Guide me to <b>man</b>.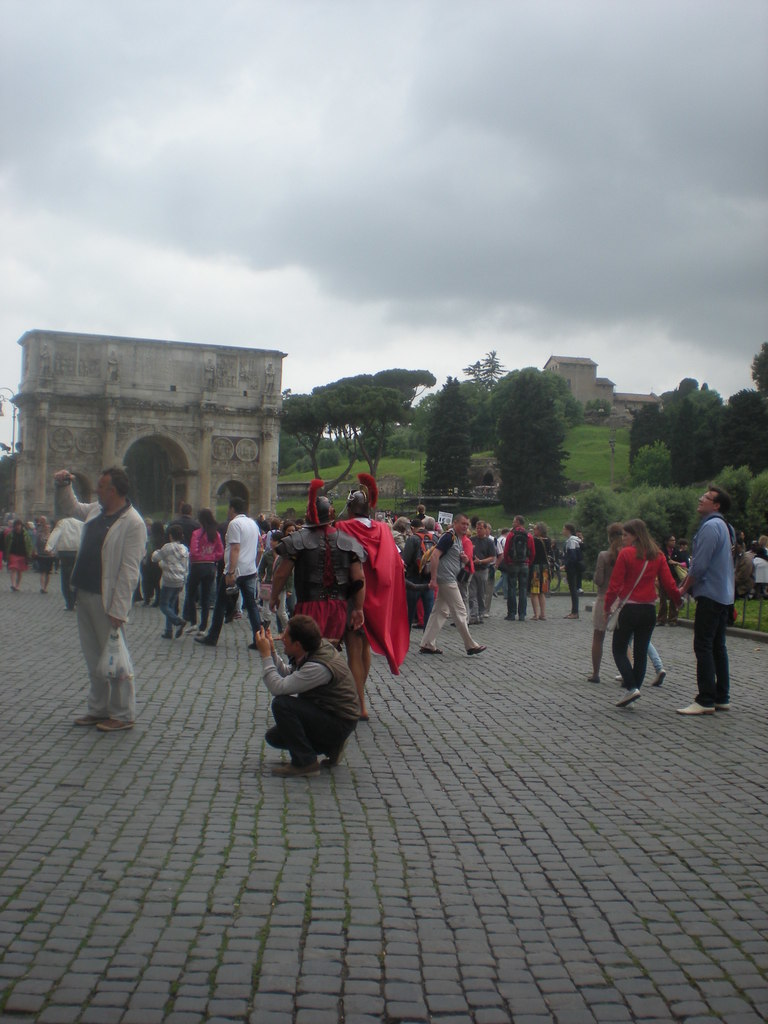
Guidance: <region>493, 513, 526, 621</region>.
